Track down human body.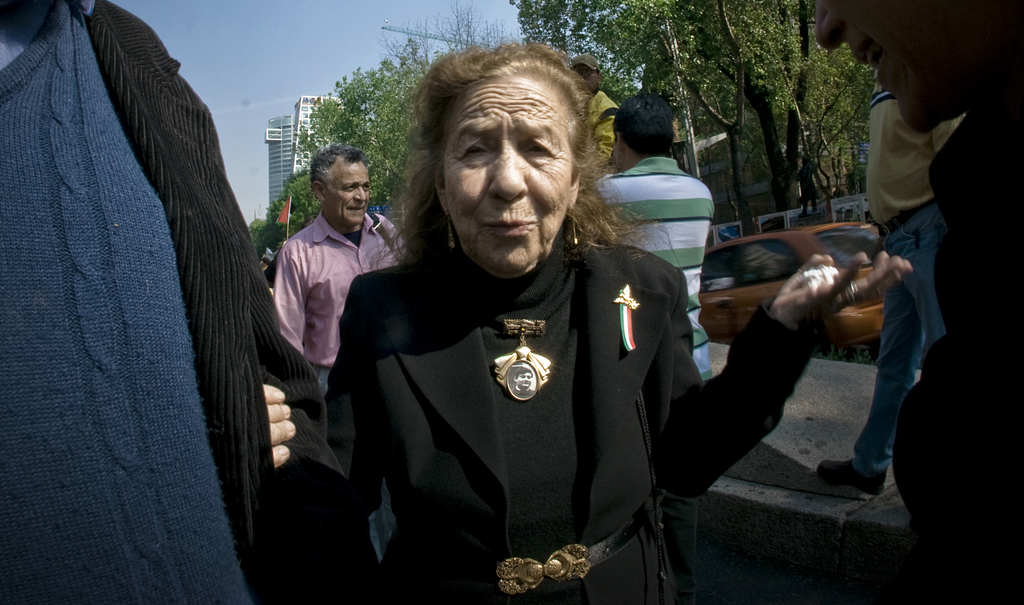
Tracked to rect(590, 81, 725, 419).
